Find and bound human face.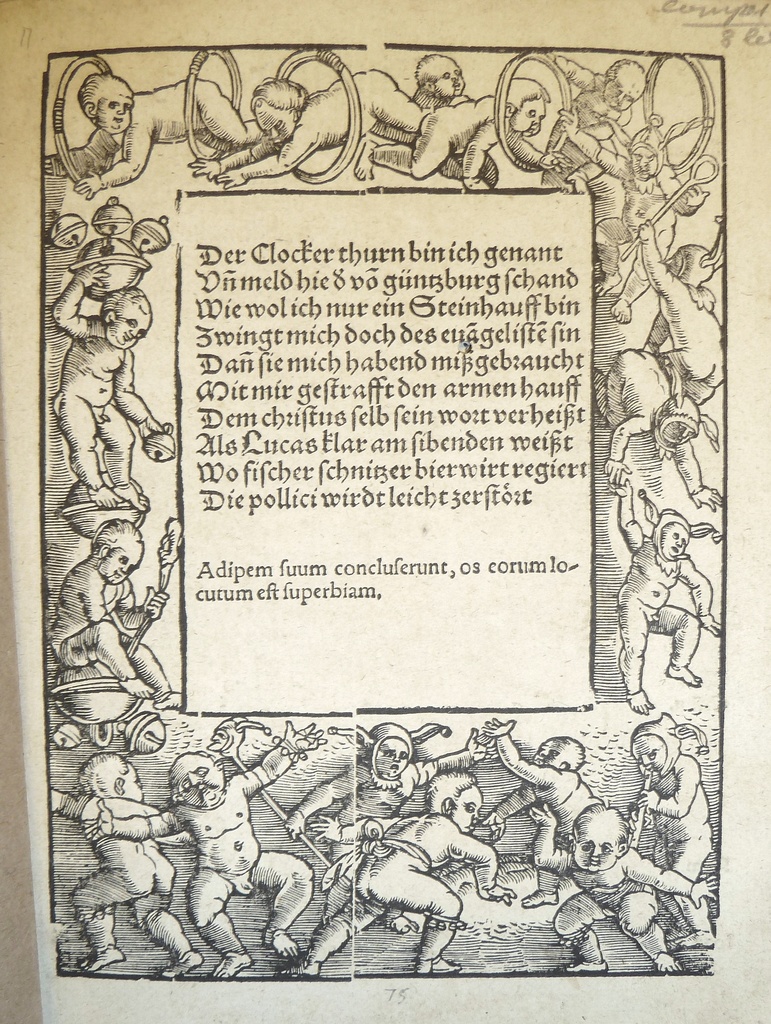
Bound: (x1=91, y1=97, x2=131, y2=134).
